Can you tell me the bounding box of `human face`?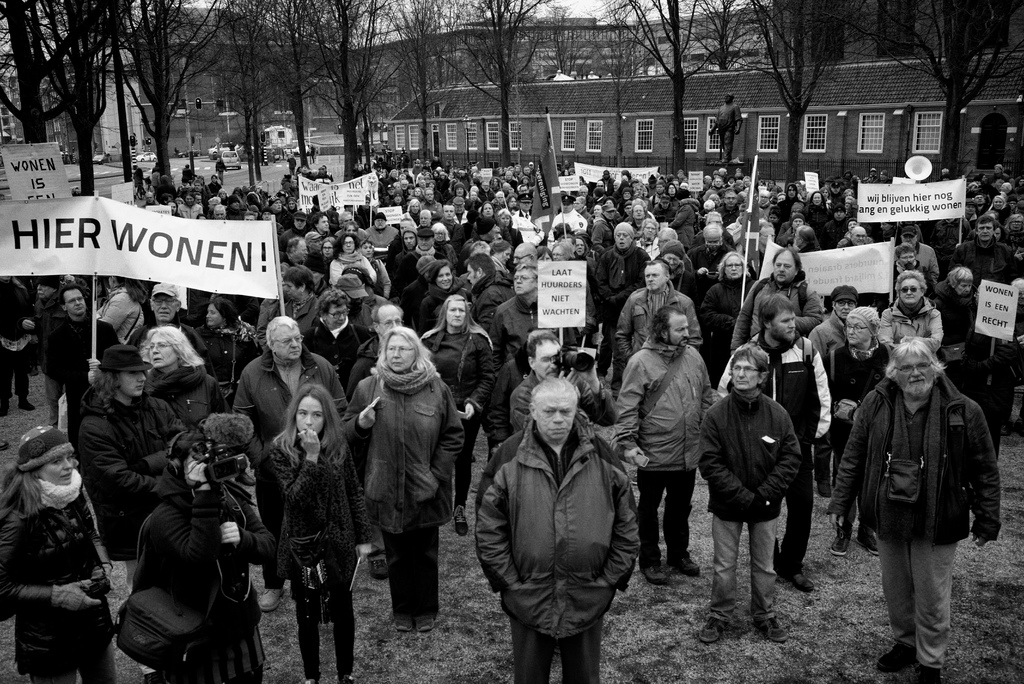
bbox(626, 204, 631, 215).
